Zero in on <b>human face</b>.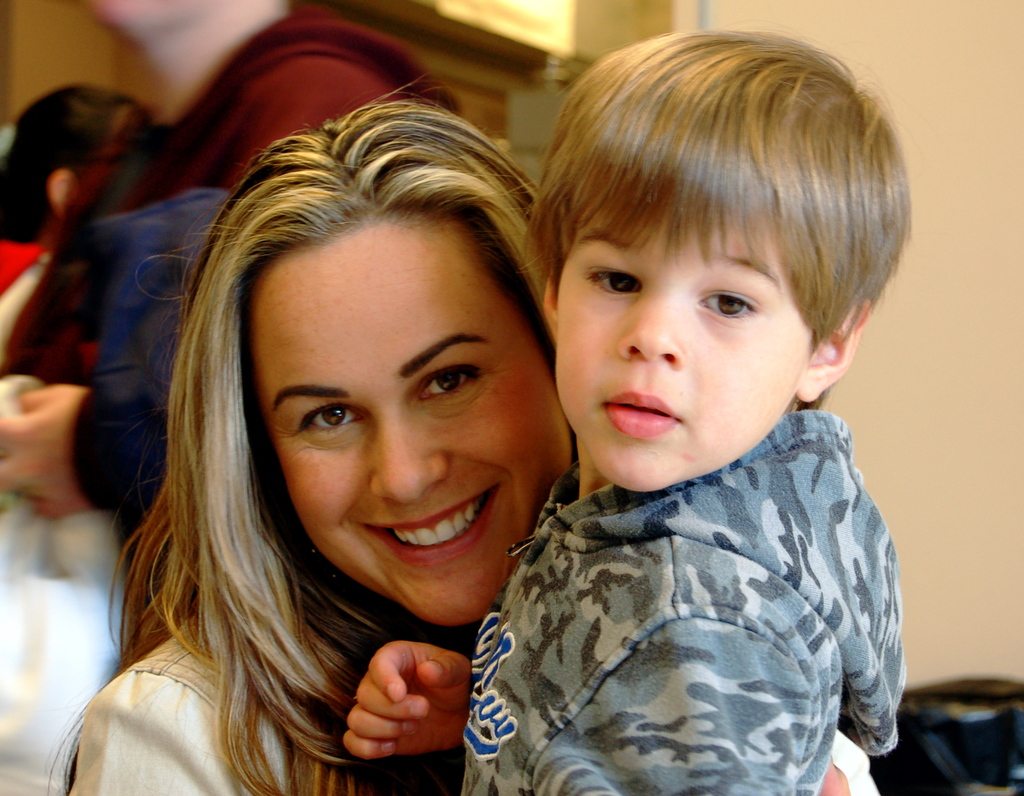
Zeroed in: left=555, top=225, right=817, bottom=488.
